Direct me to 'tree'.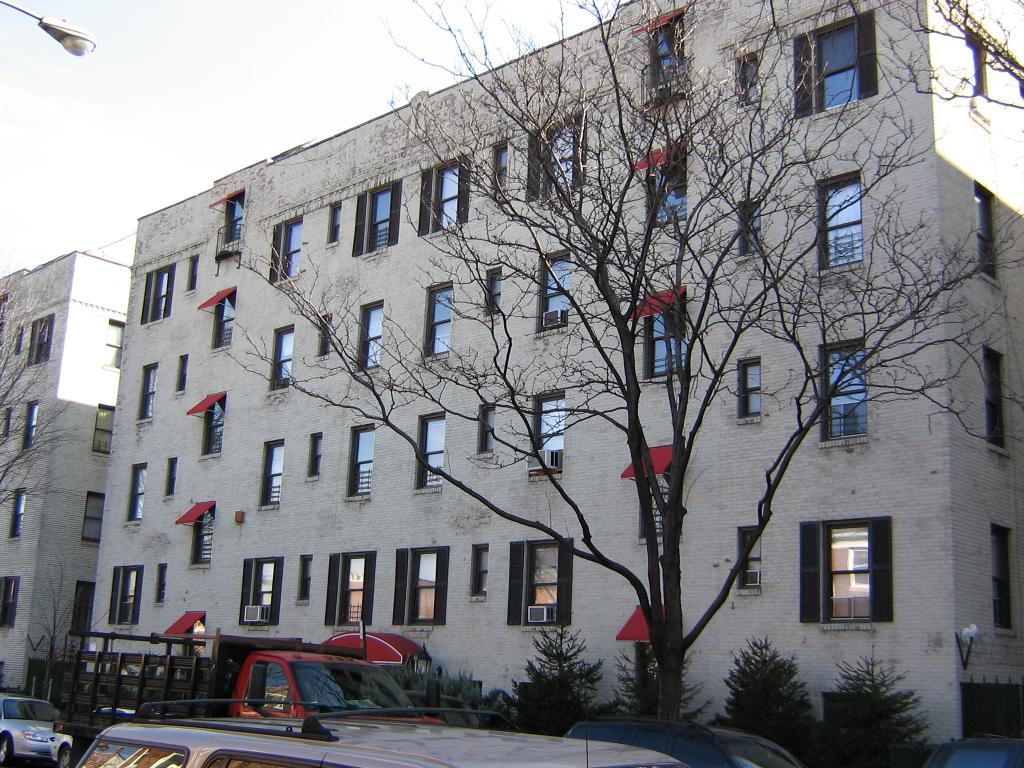
Direction: Rect(218, 0, 1023, 721).
